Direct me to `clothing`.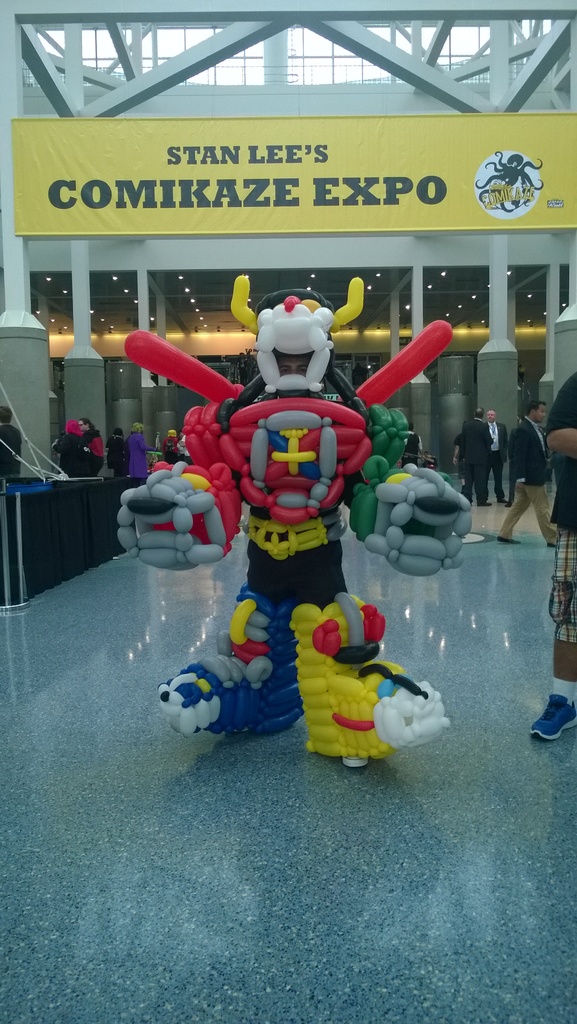
Direction: 0:422:24:485.
